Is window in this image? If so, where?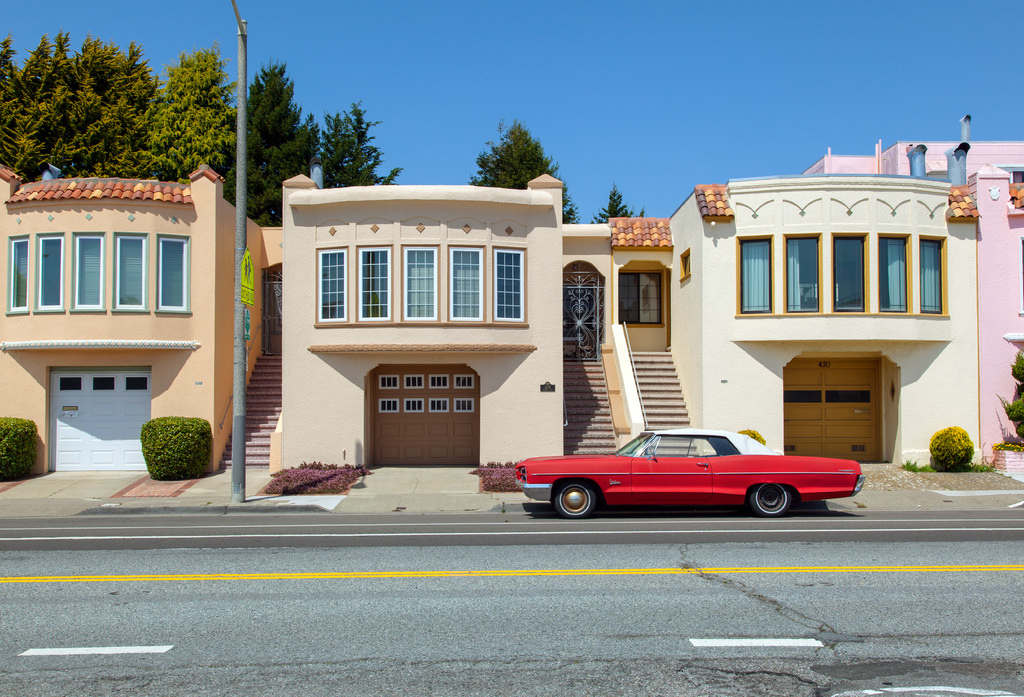
Yes, at crop(919, 239, 942, 318).
